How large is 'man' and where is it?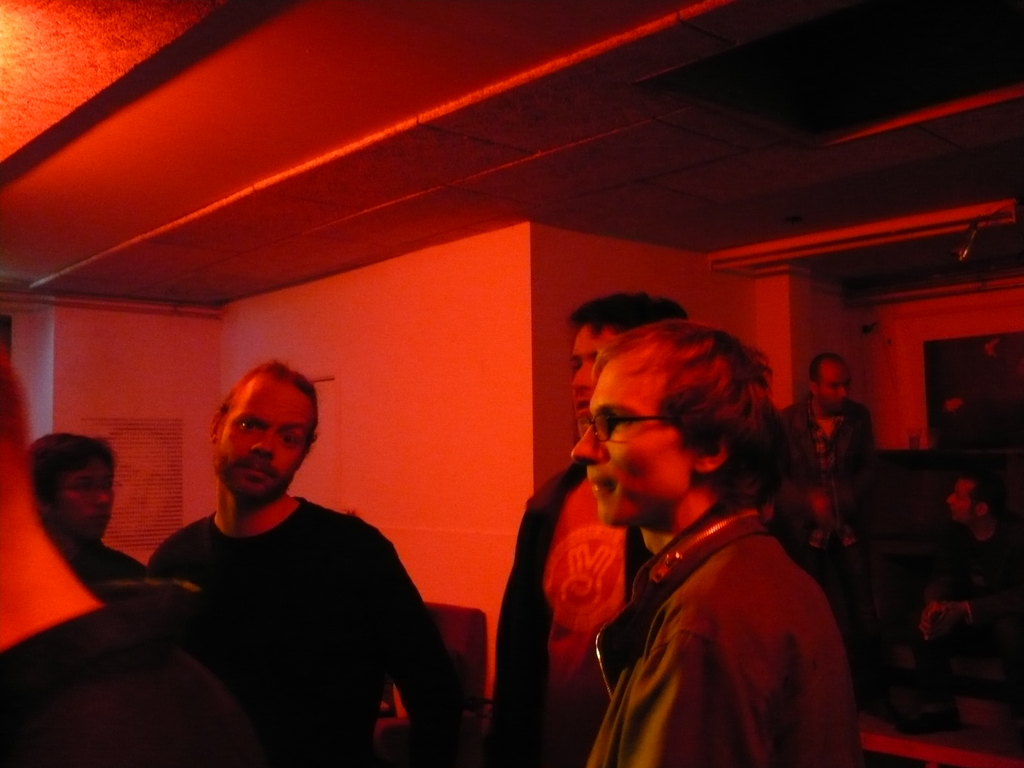
Bounding box: 765:344:879:652.
